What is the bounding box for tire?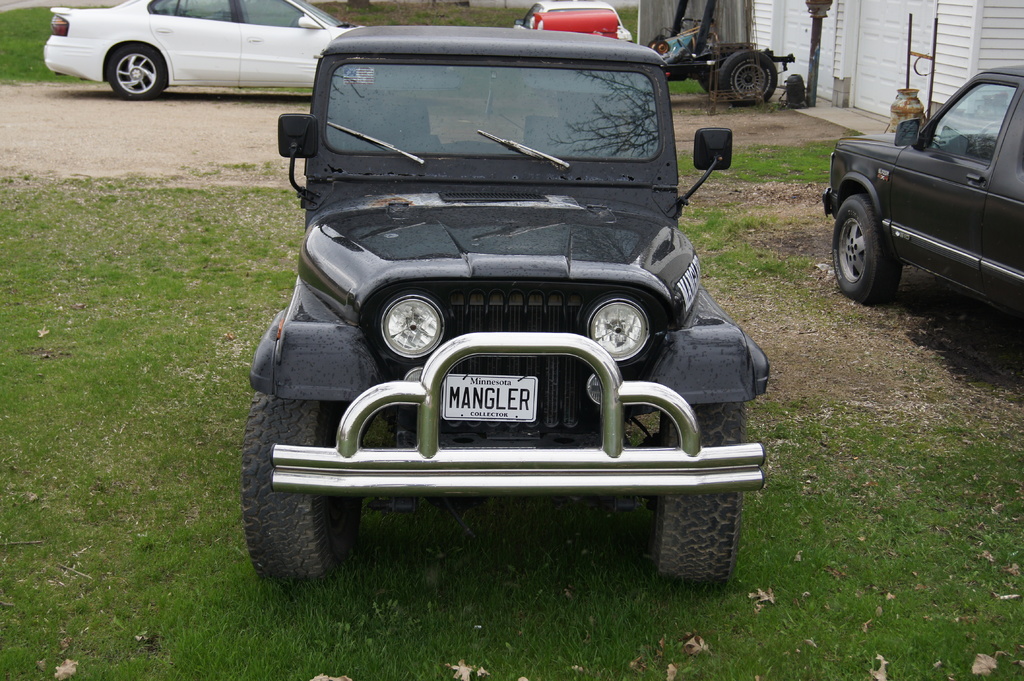
left=696, top=76, right=713, bottom=95.
